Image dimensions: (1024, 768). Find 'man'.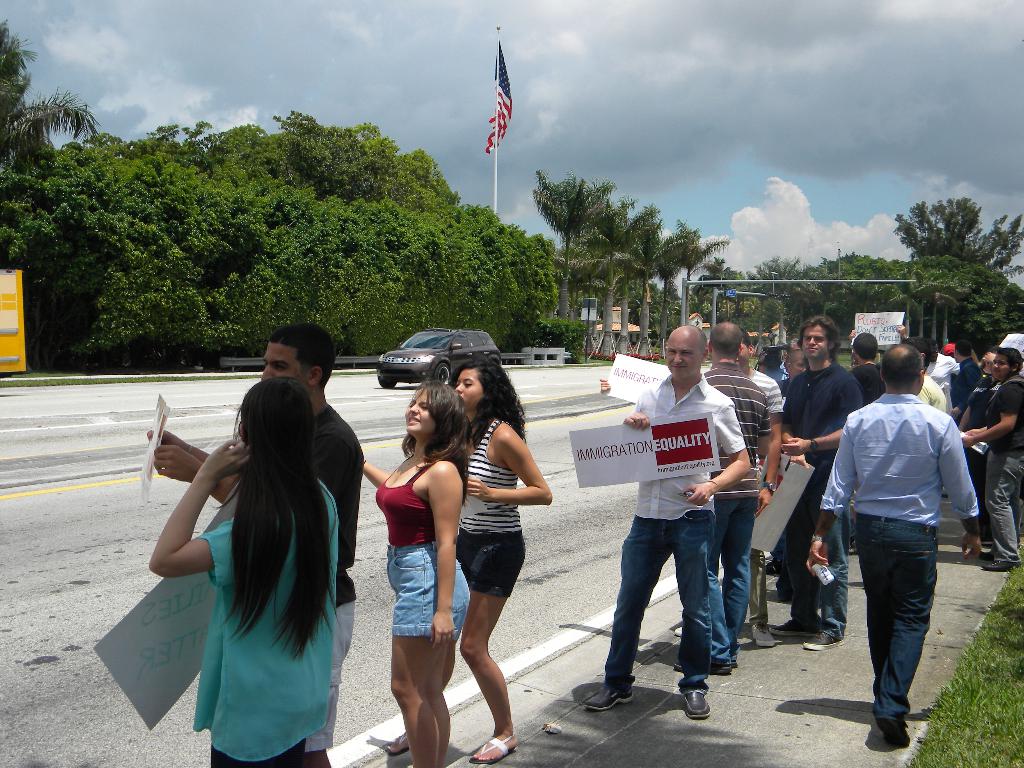
[148, 322, 364, 767].
